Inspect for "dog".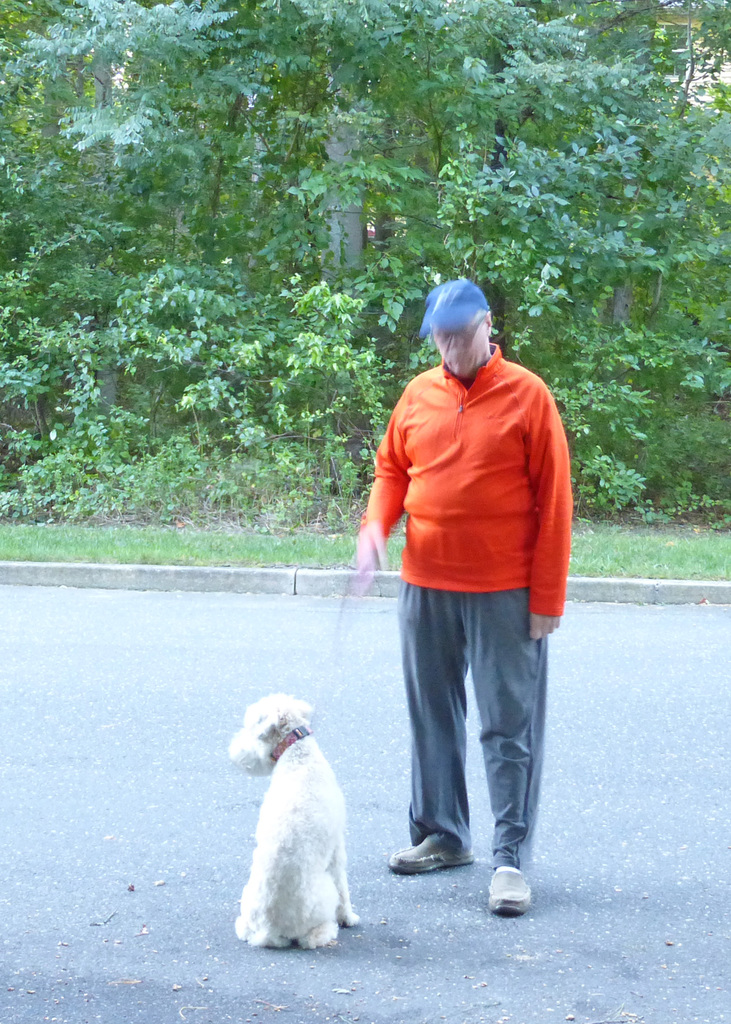
Inspection: left=227, top=694, right=362, bottom=948.
